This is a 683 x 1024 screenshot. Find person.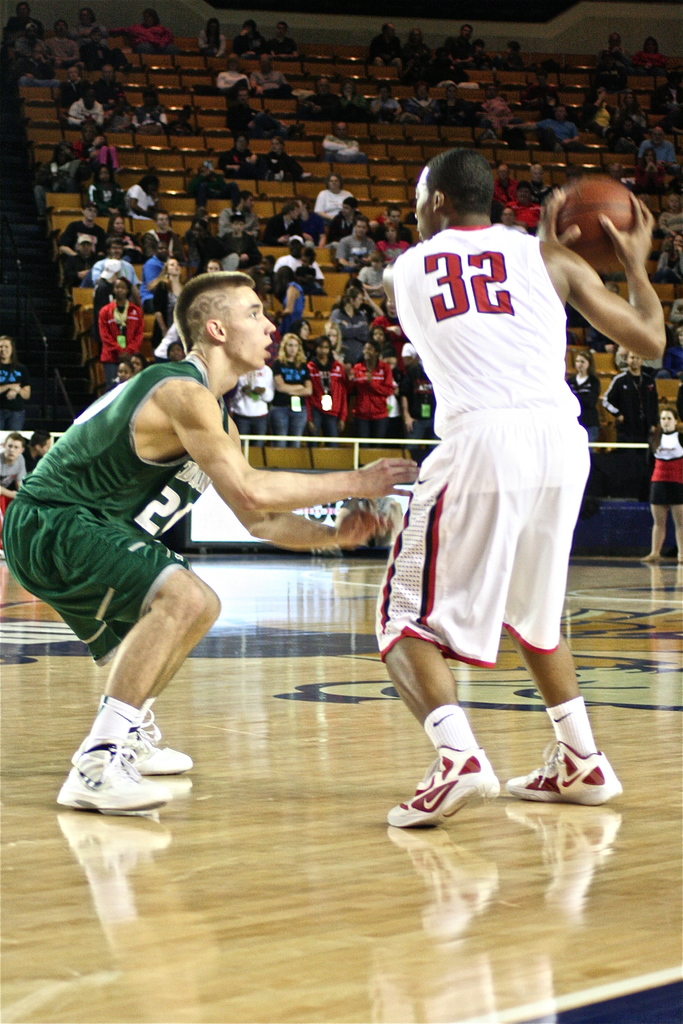
Bounding box: {"x1": 36, "y1": 17, "x2": 81, "y2": 73}.
